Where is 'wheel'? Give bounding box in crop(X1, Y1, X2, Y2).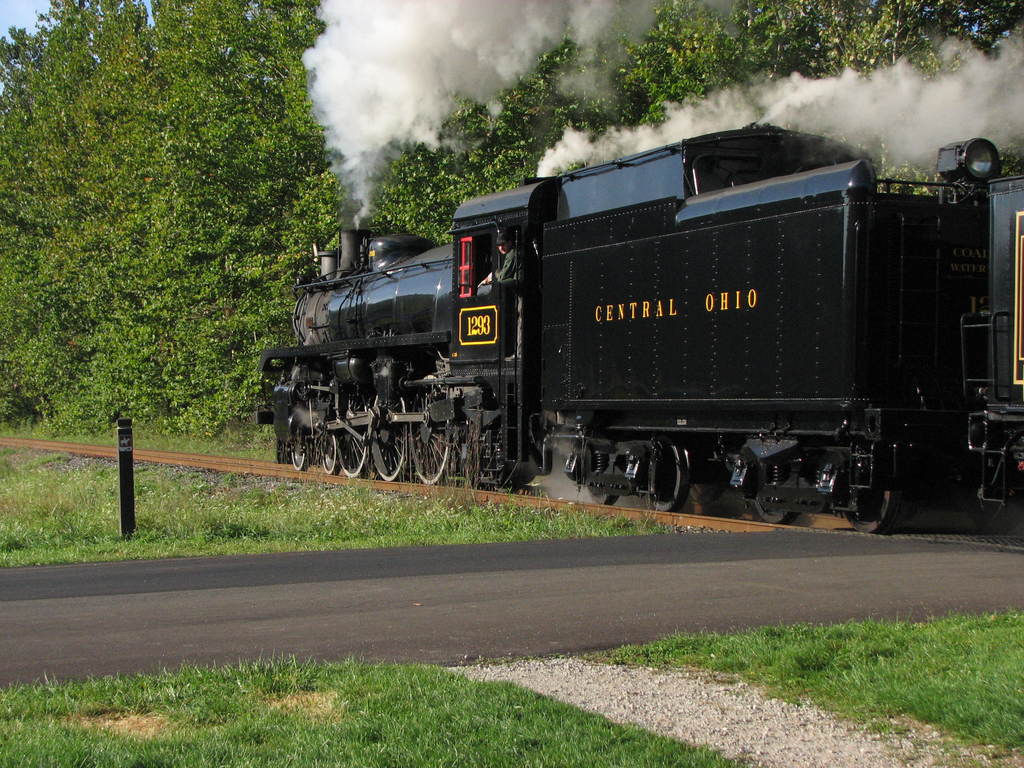
crop(319, 380, 337, 475).
